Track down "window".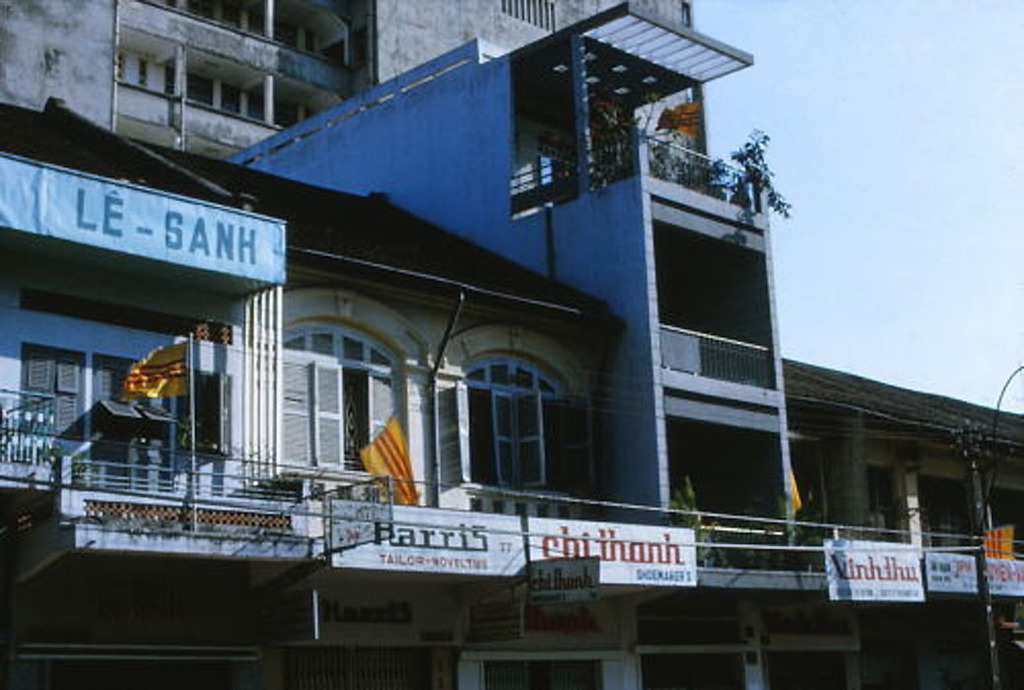
Tracked to 79, 357, 167, 448.
